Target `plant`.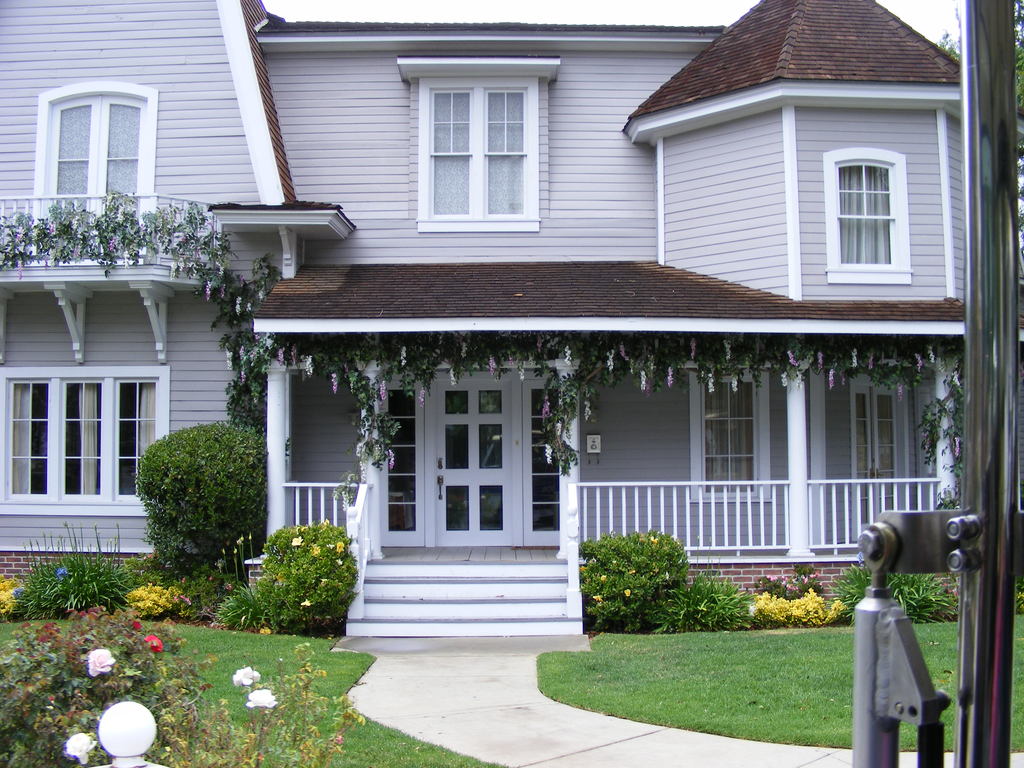
Target region: x1=14 y1=514 x2=147 y2=622.
